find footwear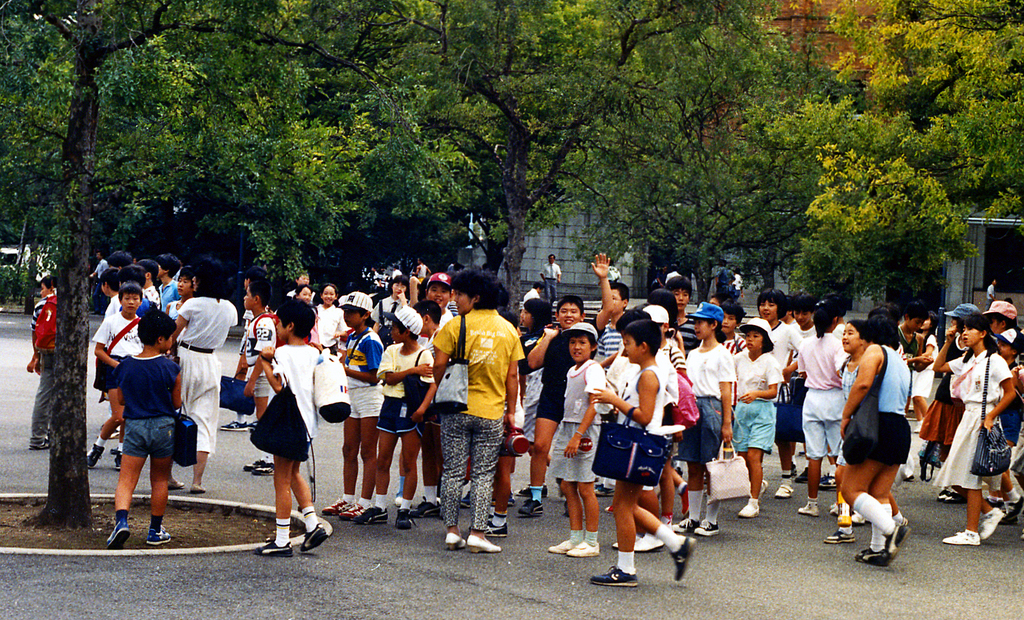
box=[546, 536, 580, 554]
